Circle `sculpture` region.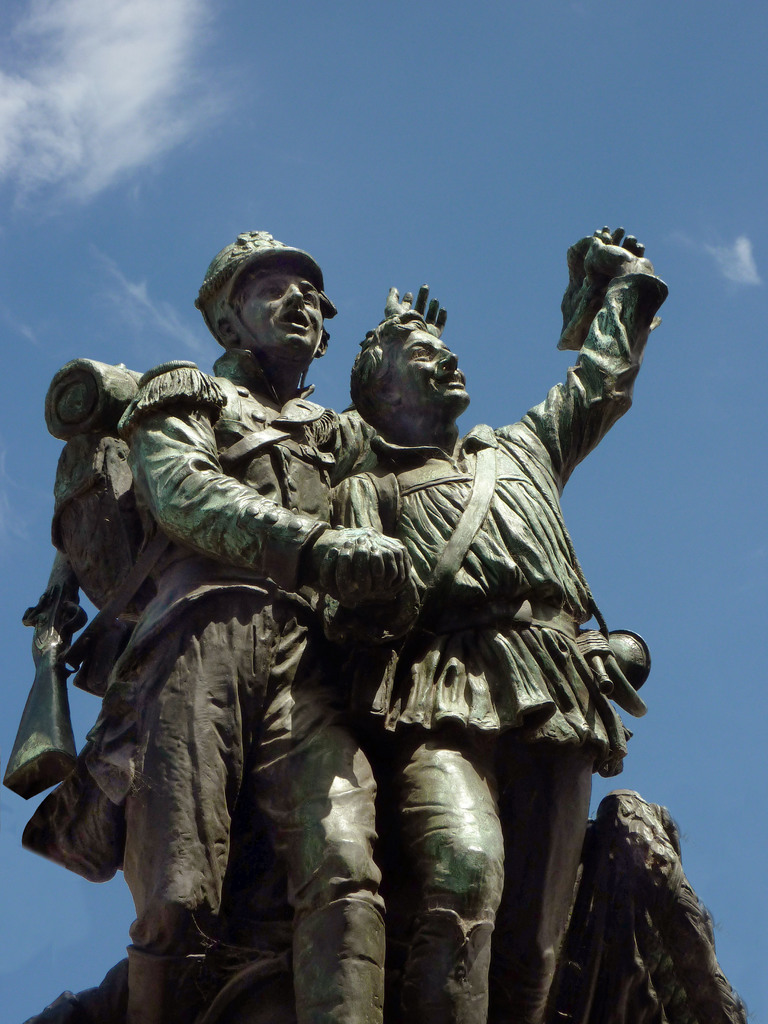
Region: <bbox>12, 221, 423, 1023</bbox>.
